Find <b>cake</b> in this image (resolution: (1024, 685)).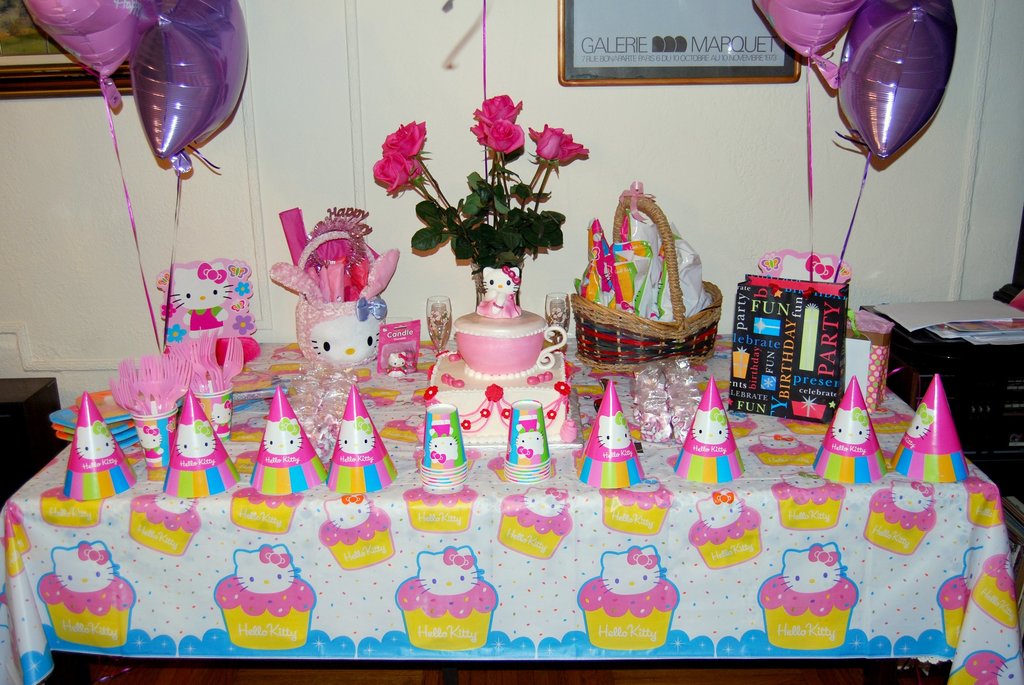
(x1=496, y1=485, x2=572, y2=563).
